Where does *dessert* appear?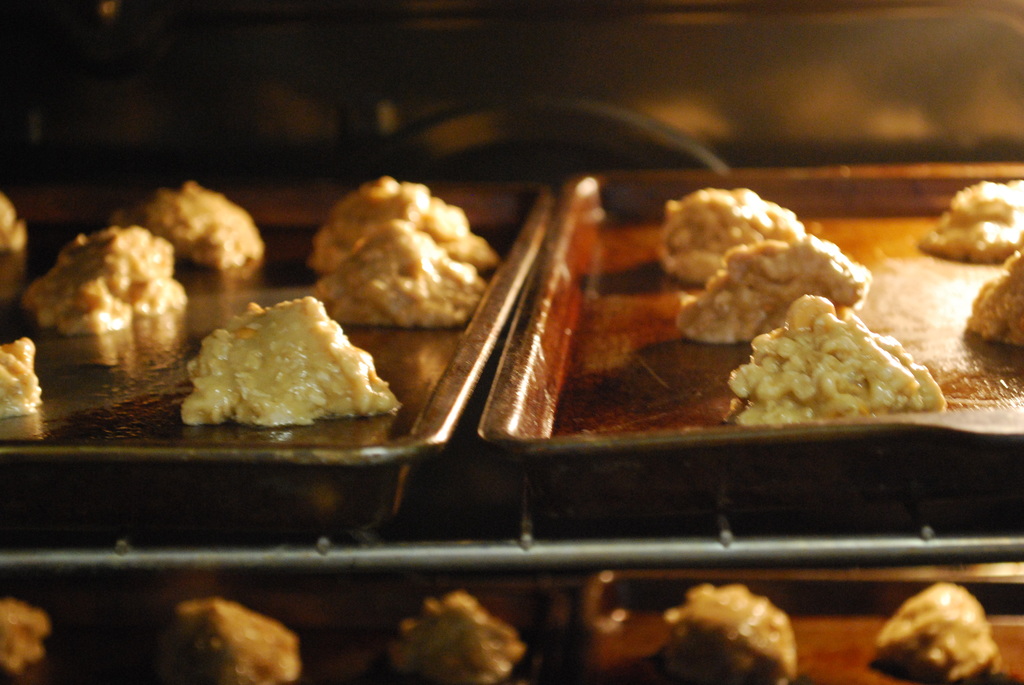
Appears at 916 184 1023 263.
